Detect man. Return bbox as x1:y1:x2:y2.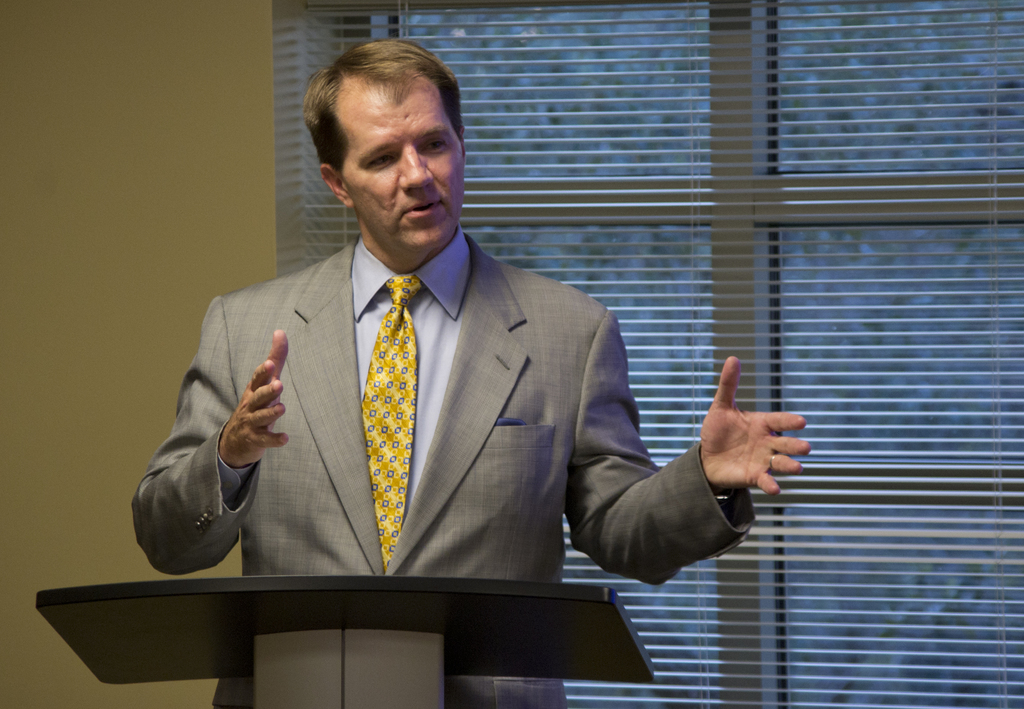
129:37:810:708.
